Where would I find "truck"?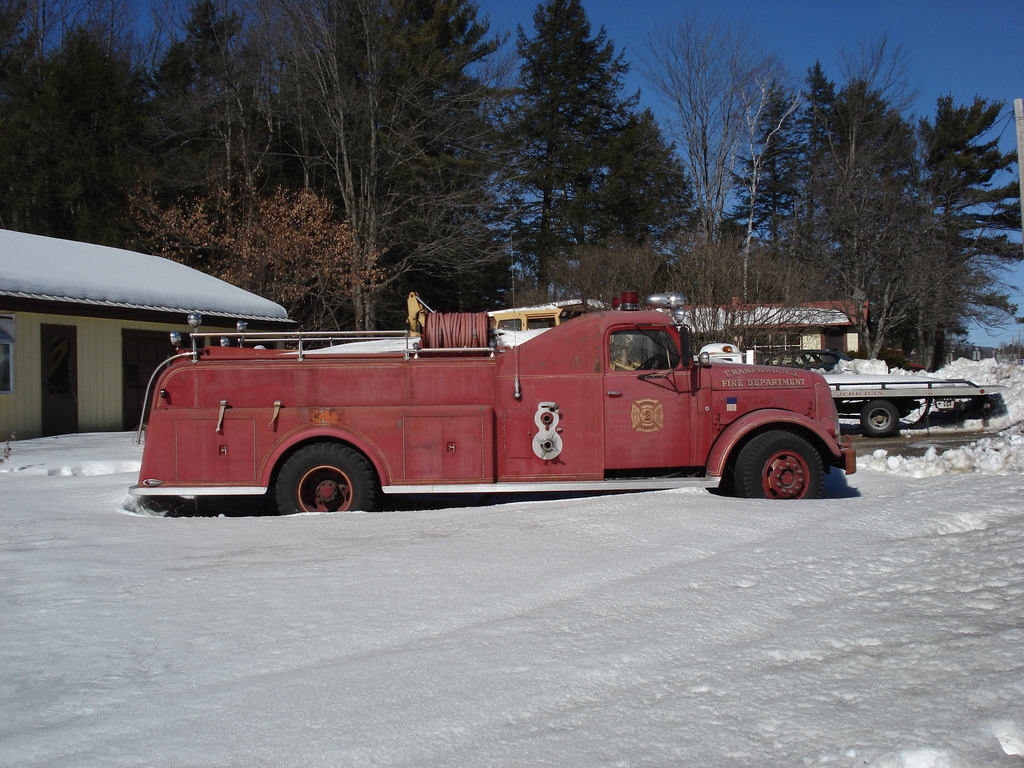
At rect(482, 303, 567, 332).
